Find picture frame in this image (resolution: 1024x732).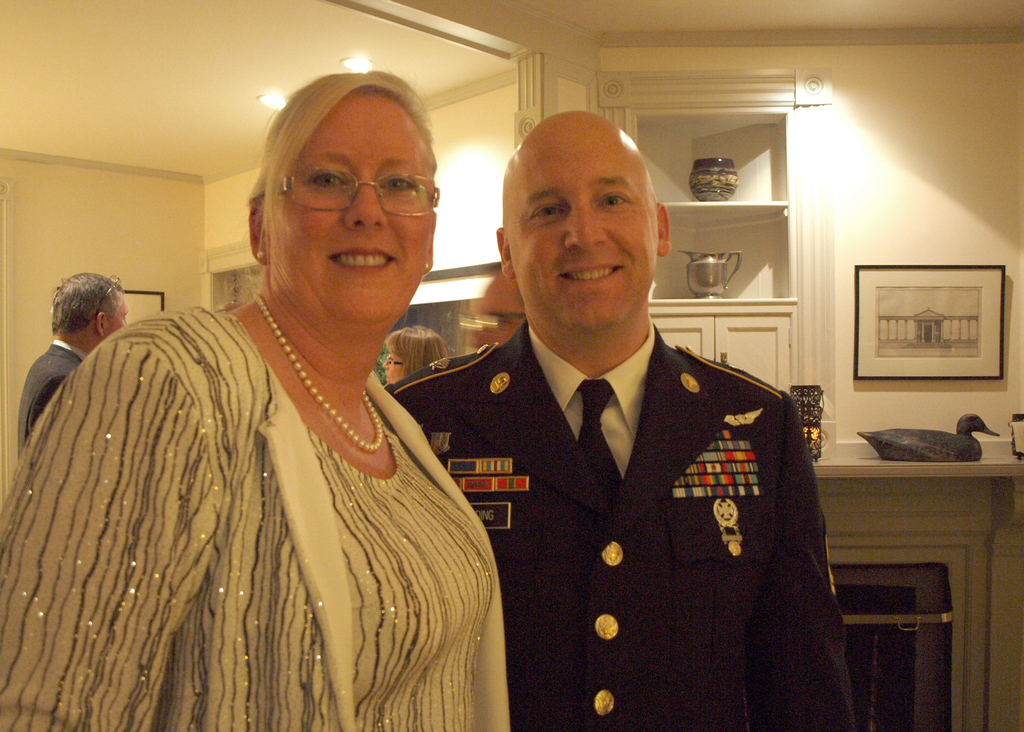
box=[372, 260, 497, 390].
